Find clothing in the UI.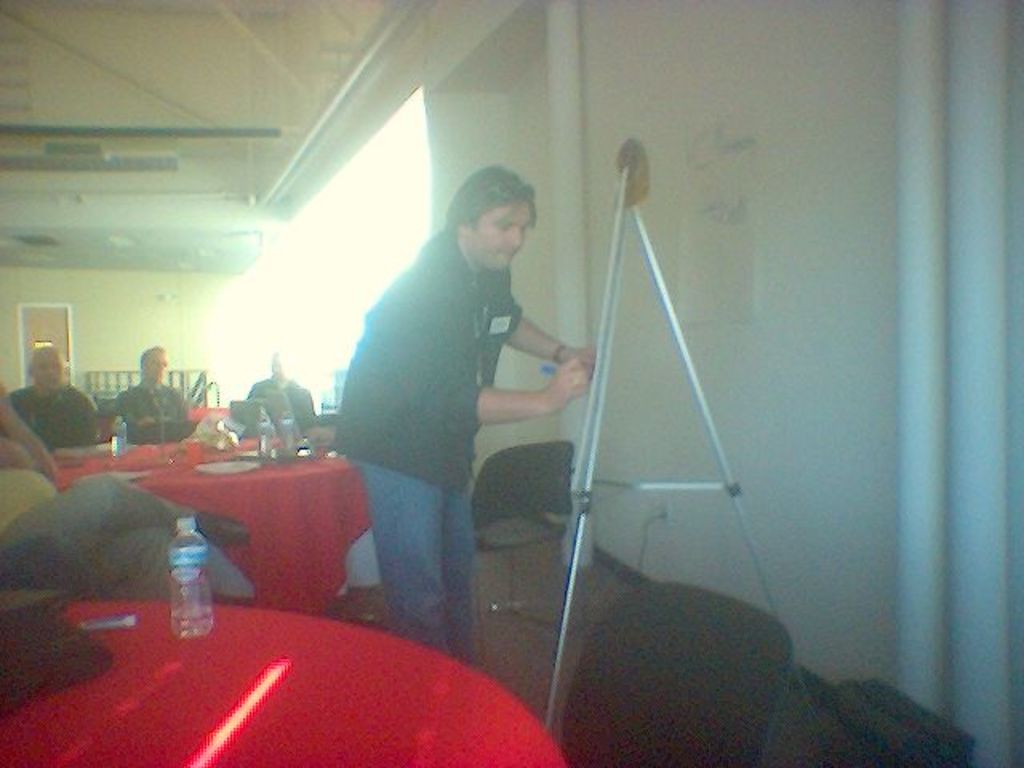
UI element at bbox(104, 379, 202, 448).
